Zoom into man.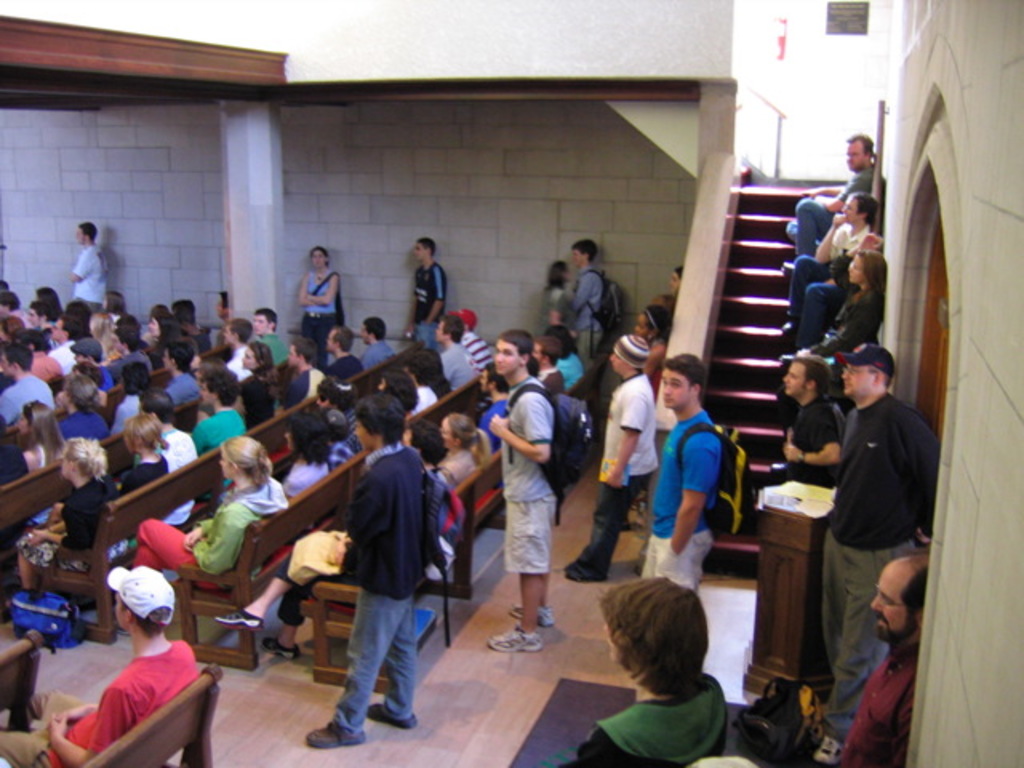
Zoom target: 640,358,725,587.
